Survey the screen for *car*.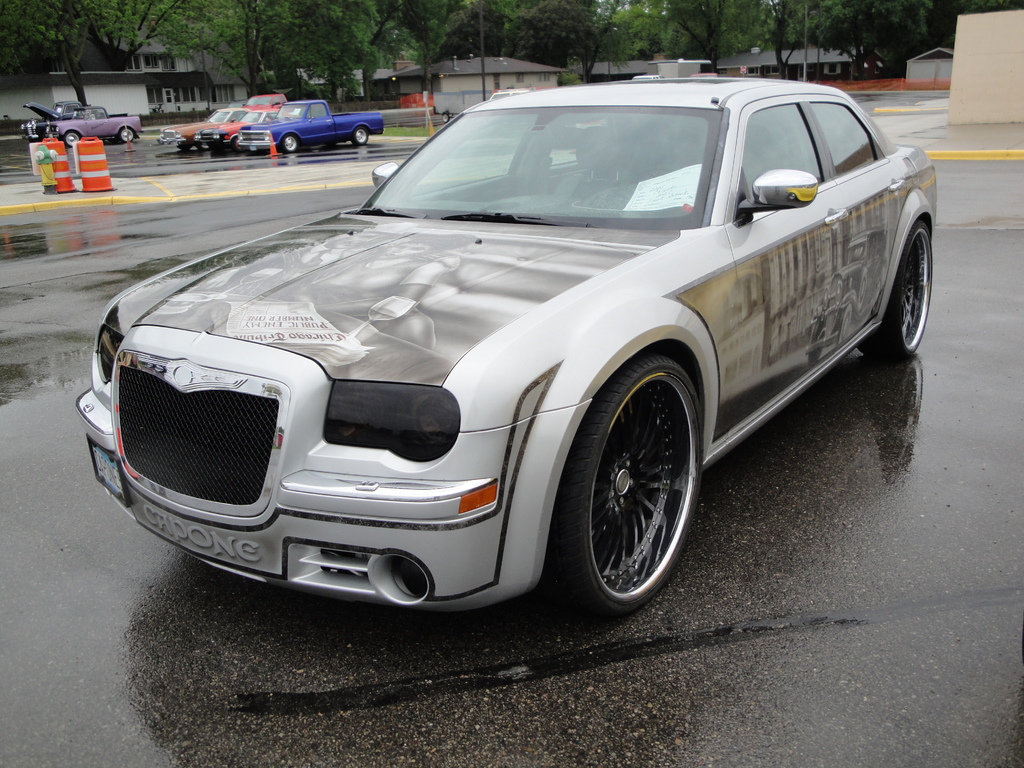
Survey found: {"left": 198, "top": 94, "right": 289, "bottom": 151}.
